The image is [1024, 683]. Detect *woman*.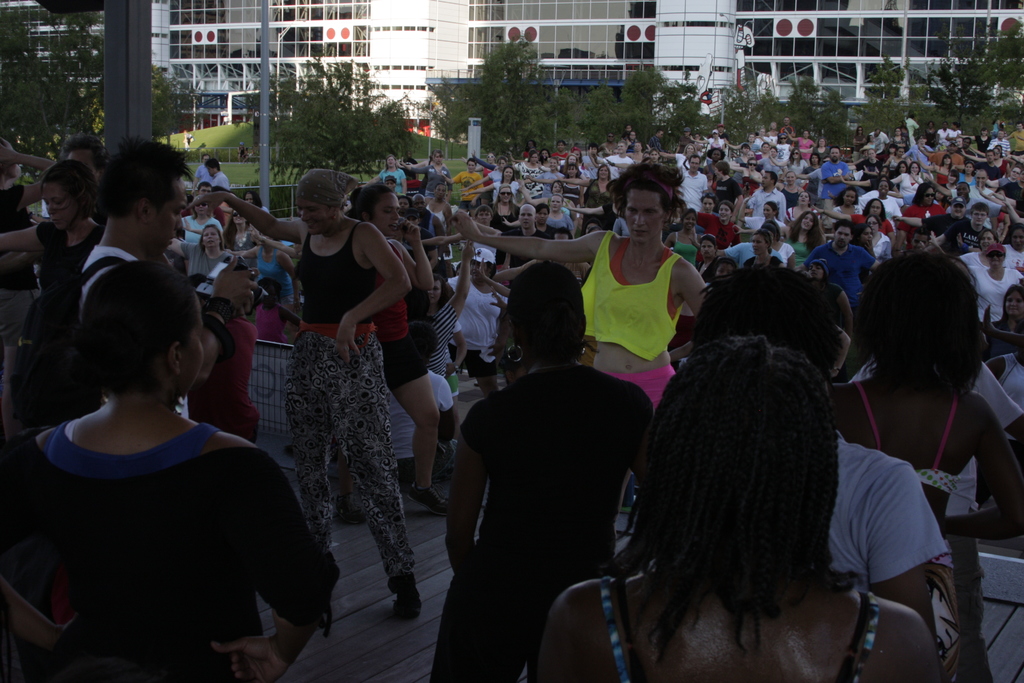
Detection: bbox=[570, 163, 621, 231].
